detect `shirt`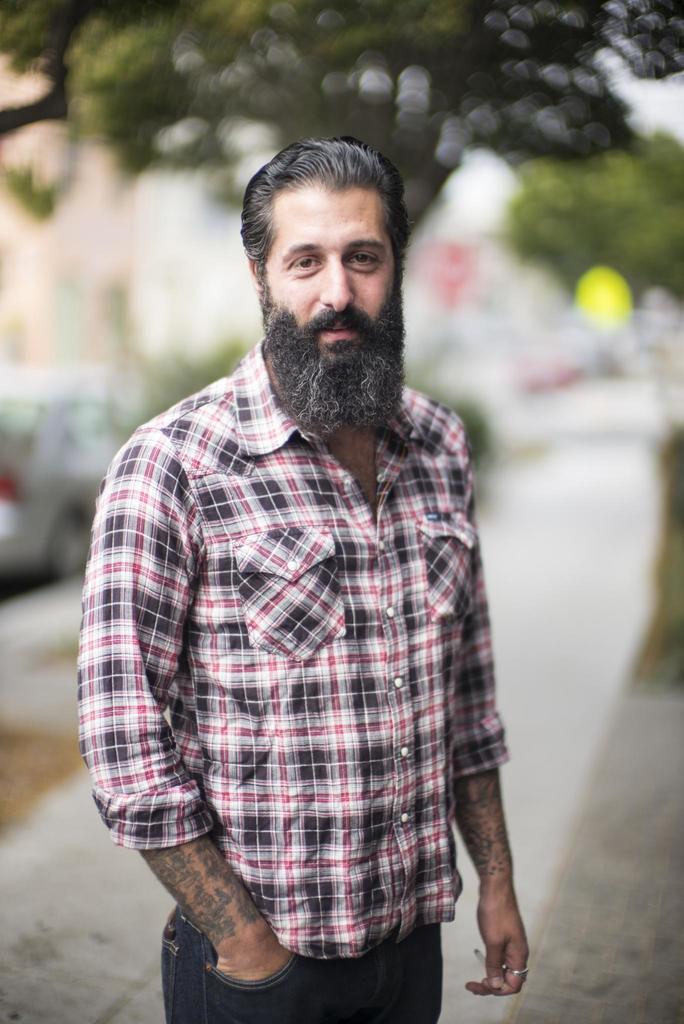
detection(70, 337, 511, 956)
